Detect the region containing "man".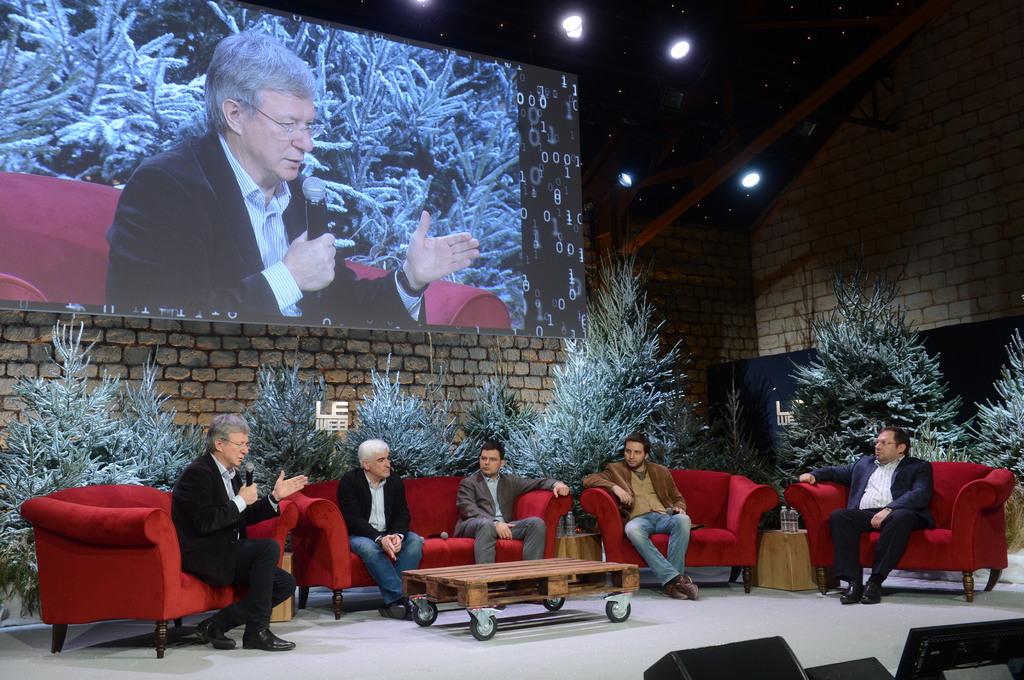
region(102, 29, 485, 328).
